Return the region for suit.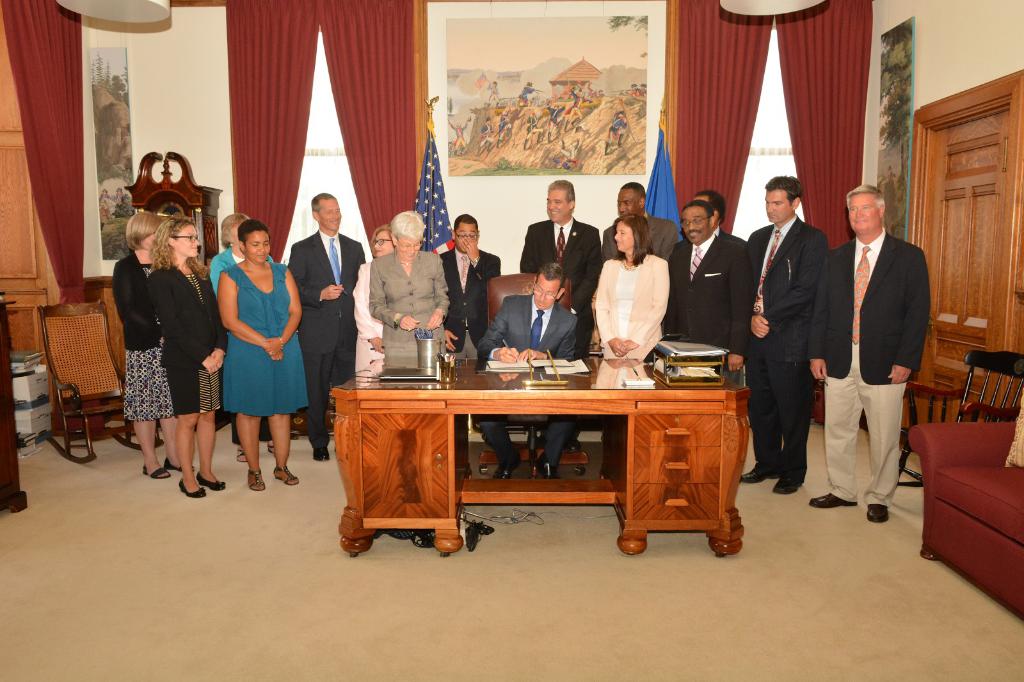
806:223:934:512.
